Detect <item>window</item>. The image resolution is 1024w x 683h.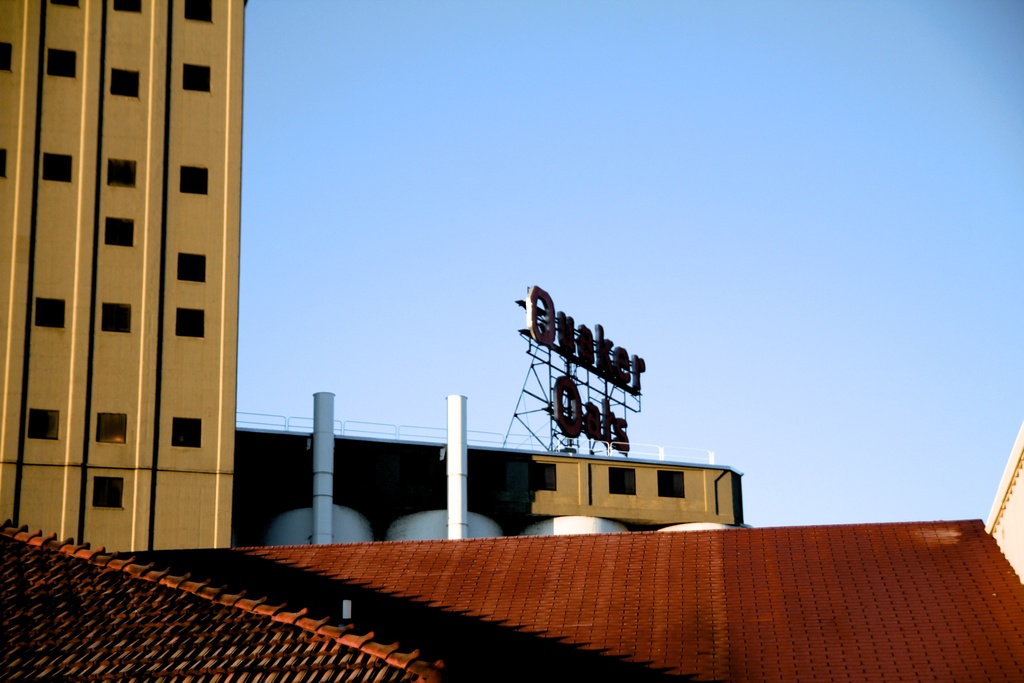
select_region(35, 299, 65, 328).
